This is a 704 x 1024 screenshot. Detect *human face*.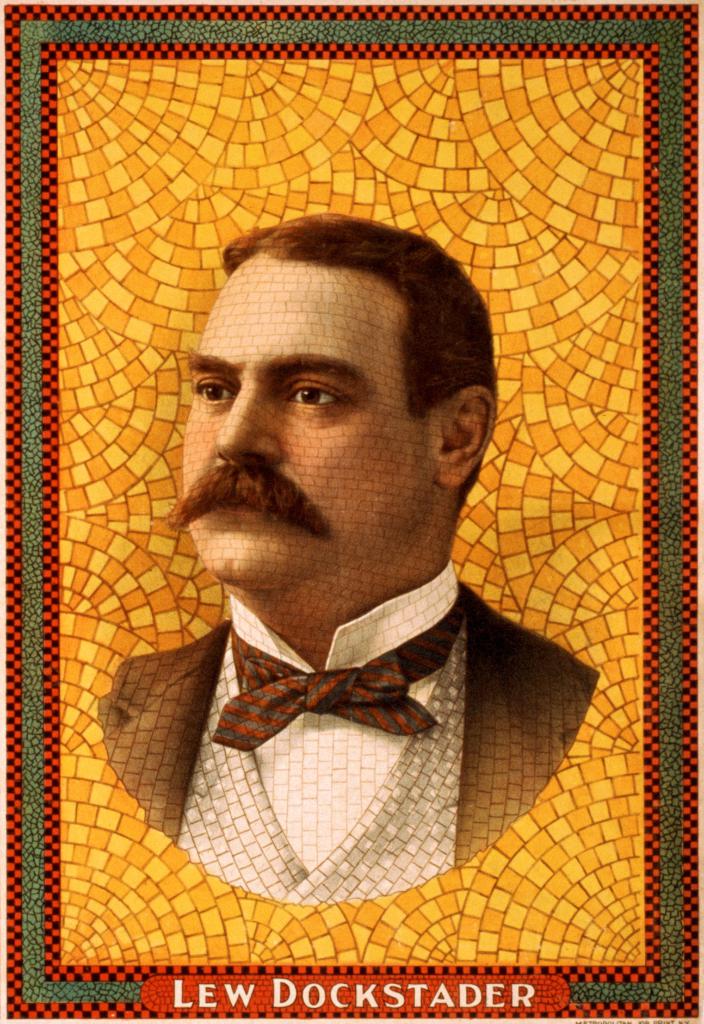
crop(172, 259, 425, 600).
